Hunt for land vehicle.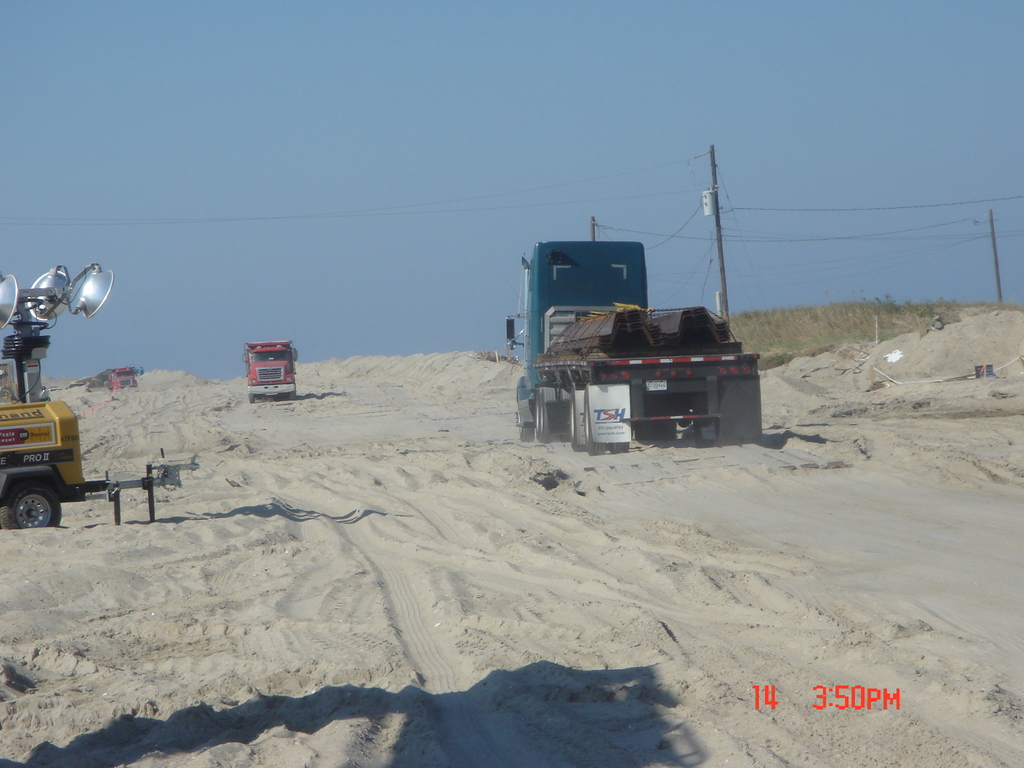
Hunted down at select_region(0, 263, 117, 526).
